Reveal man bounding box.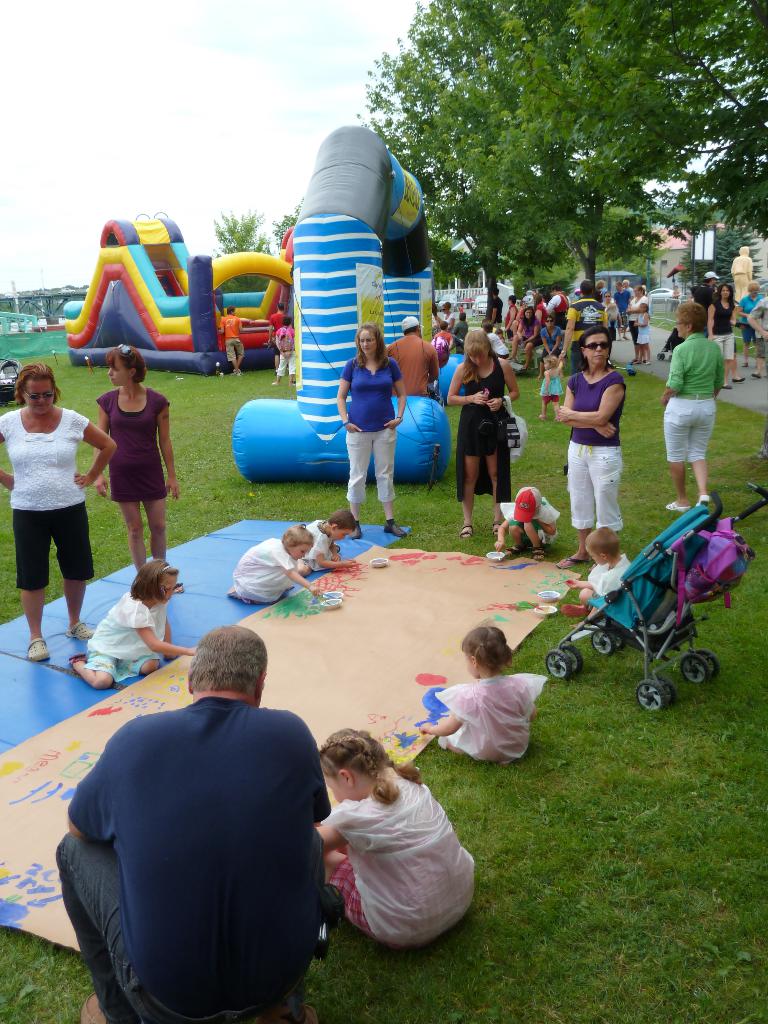
Revealed: box=[387, 312, 443, 399].
